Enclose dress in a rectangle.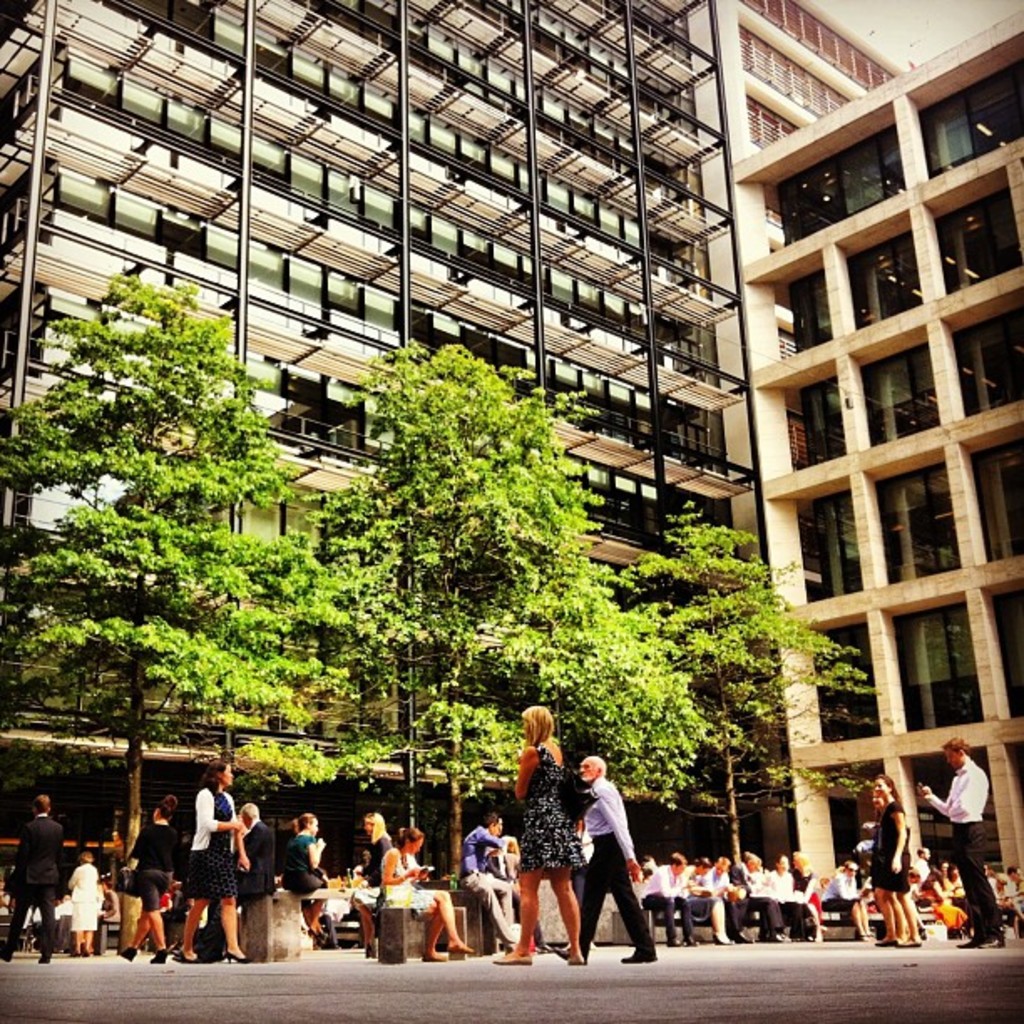
crop(182, 796, 239, 900).
